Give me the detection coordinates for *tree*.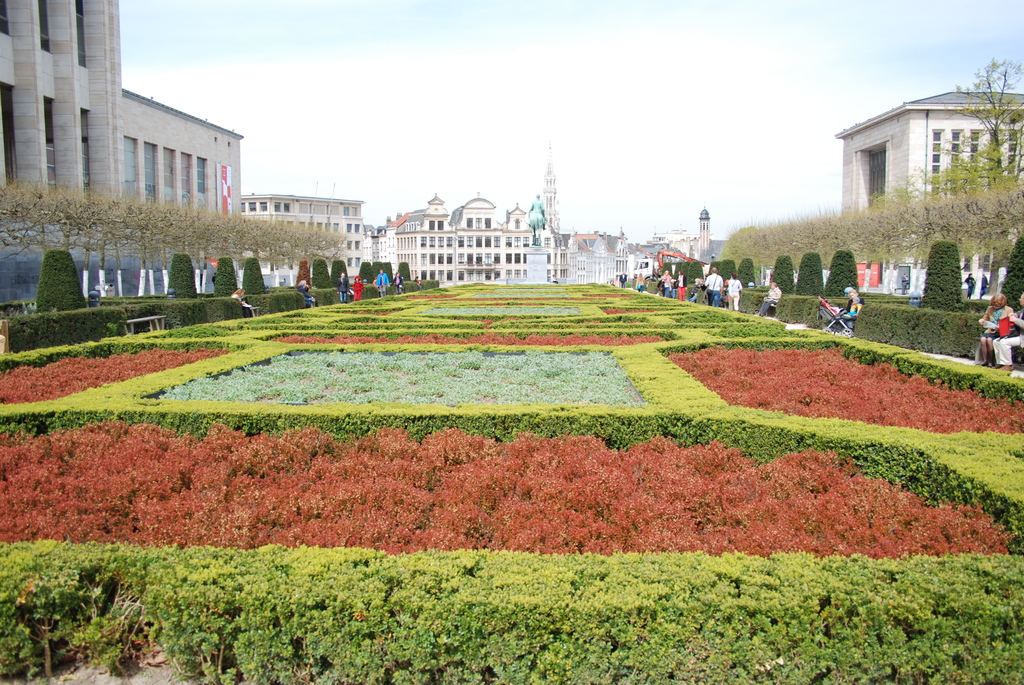
detection(243, 251, 264, 299).
